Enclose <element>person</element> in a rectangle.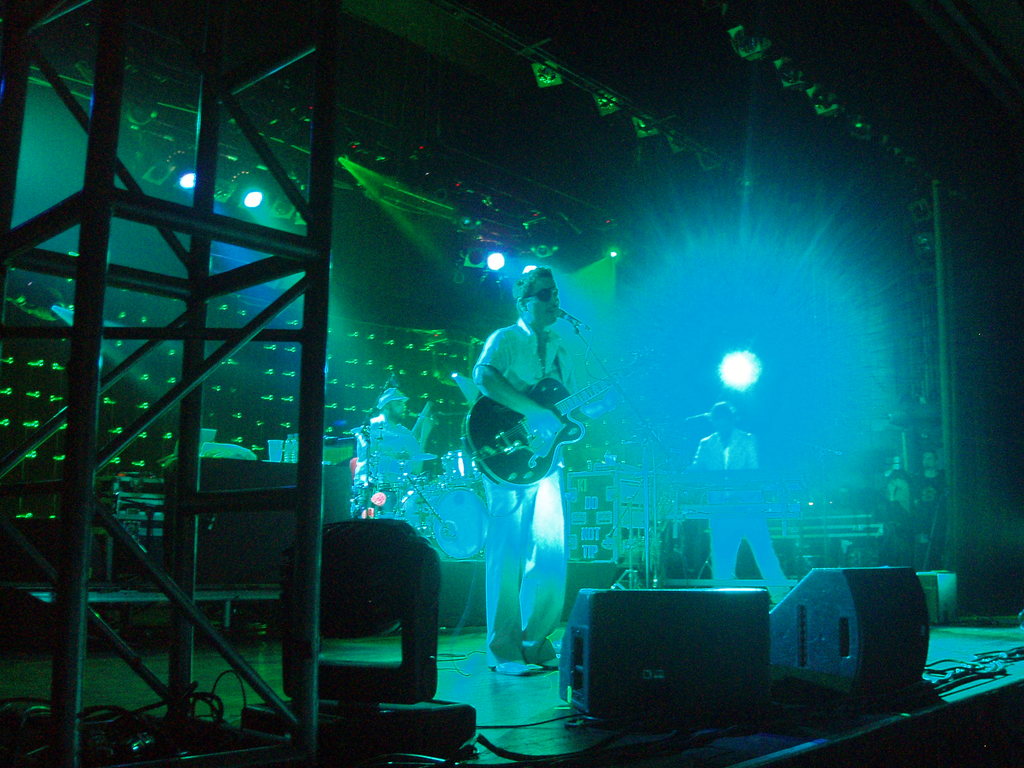
{"left": 688, "top": 400, "right": 791, "bottom": 606}.
